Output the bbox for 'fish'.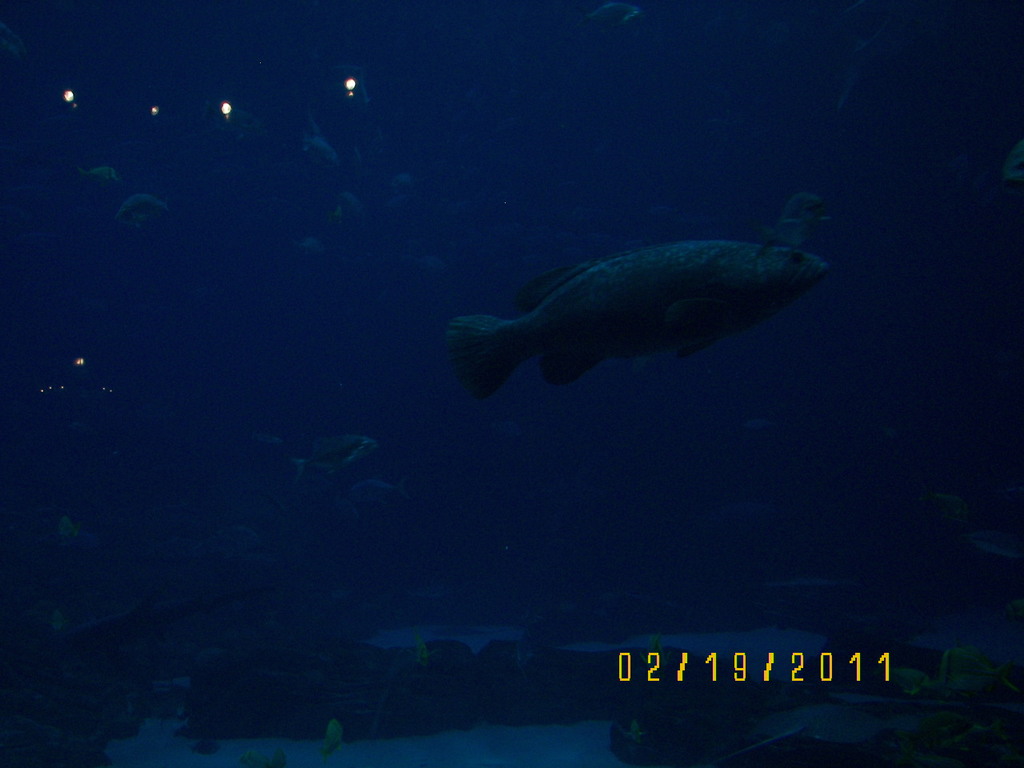
box=[392, 160, 432, 224].
